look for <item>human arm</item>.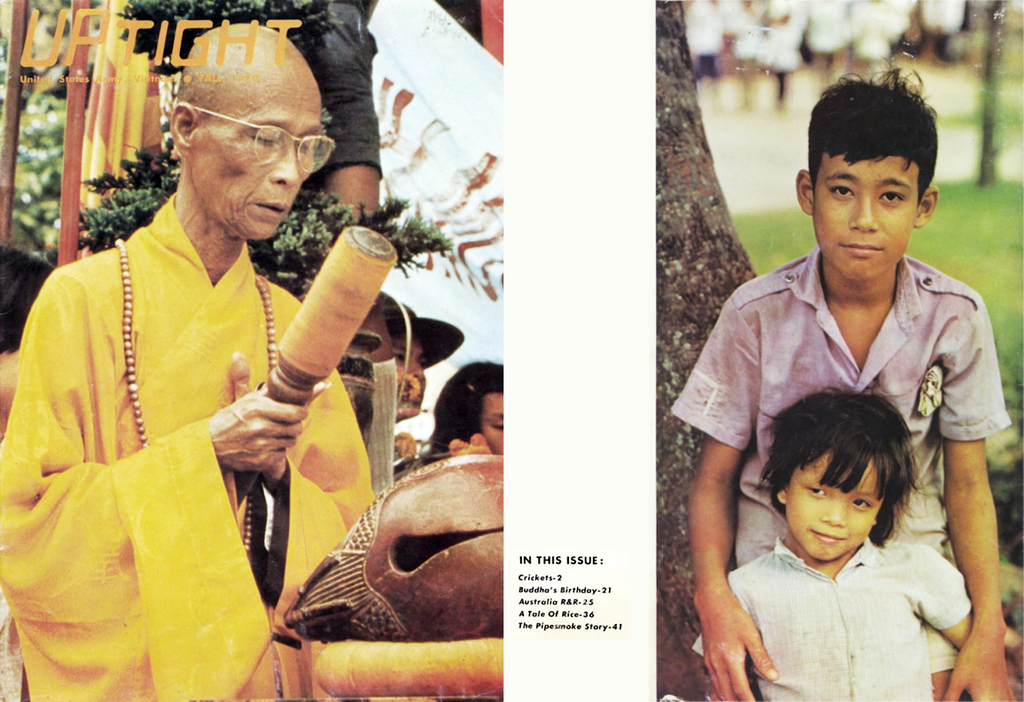
Found: [0,286,306,592].
